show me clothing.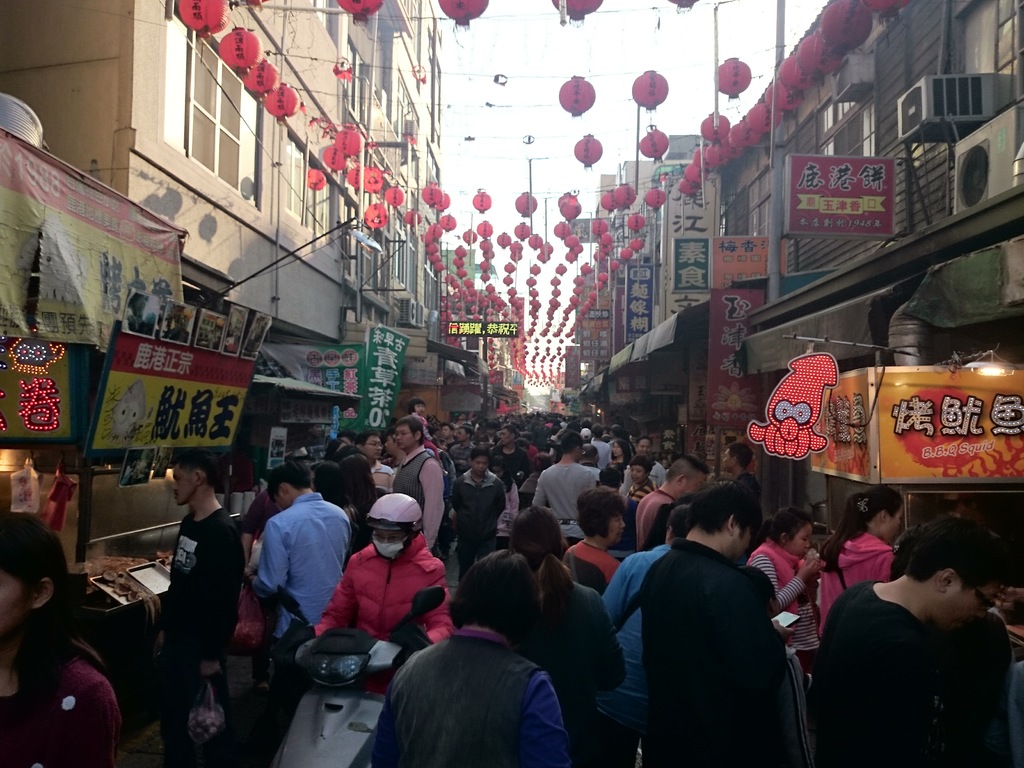
clothing is here: [811, 522, 902, 626].
